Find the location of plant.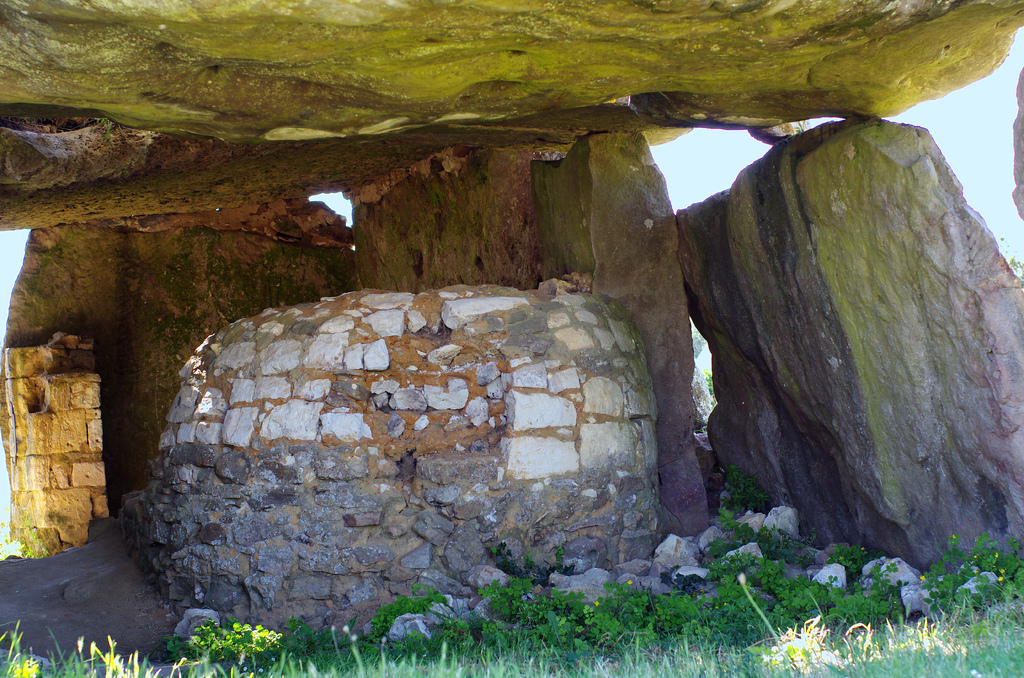
Location: (479,576,533,622).
